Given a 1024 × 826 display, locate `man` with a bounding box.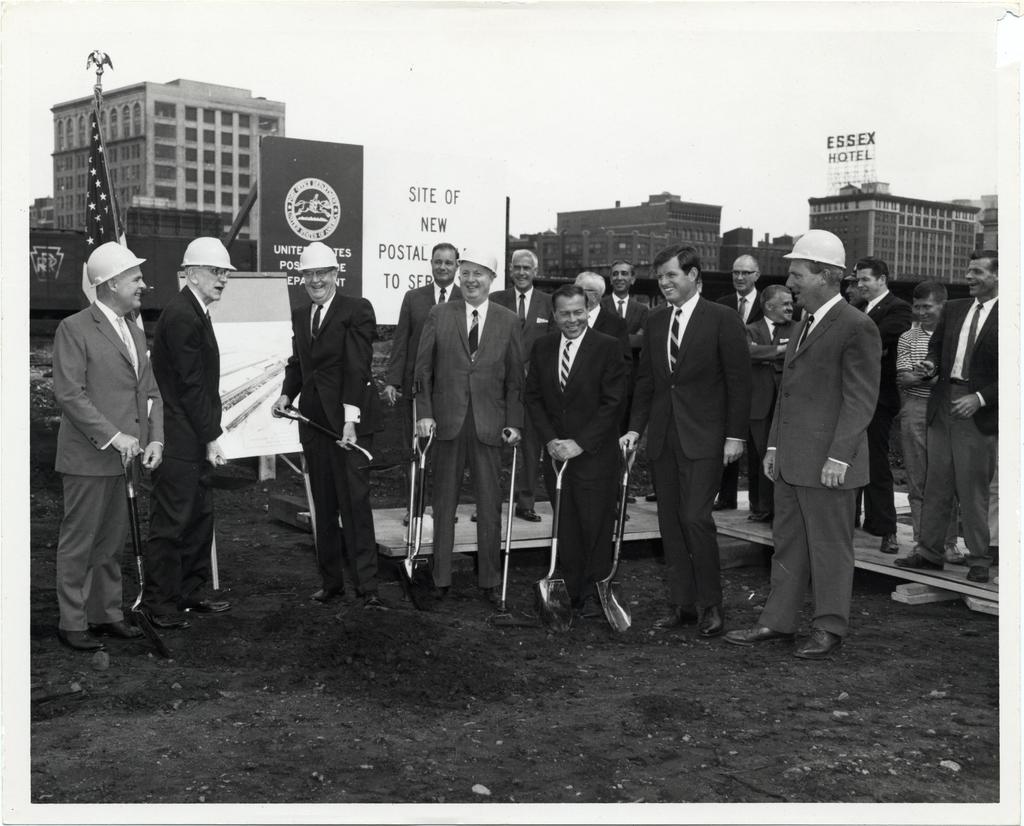
Located: (left=148, top=236, right=243, bottom=632).
